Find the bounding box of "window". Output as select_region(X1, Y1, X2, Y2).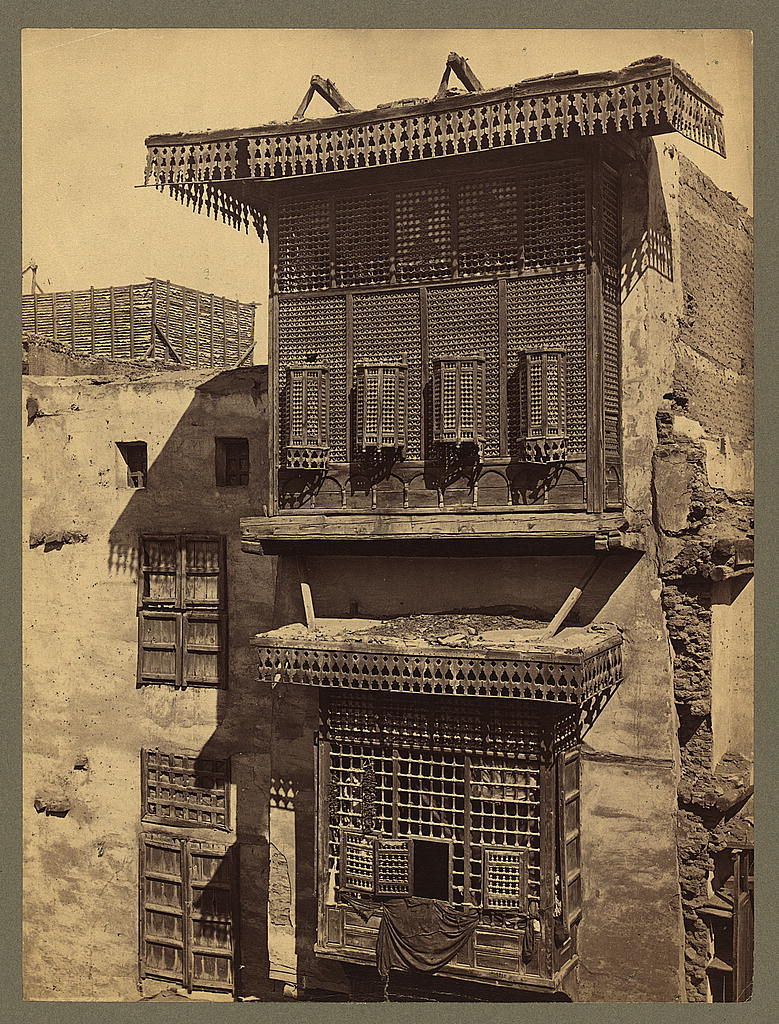
select_region(131, 509, 227, 706).
